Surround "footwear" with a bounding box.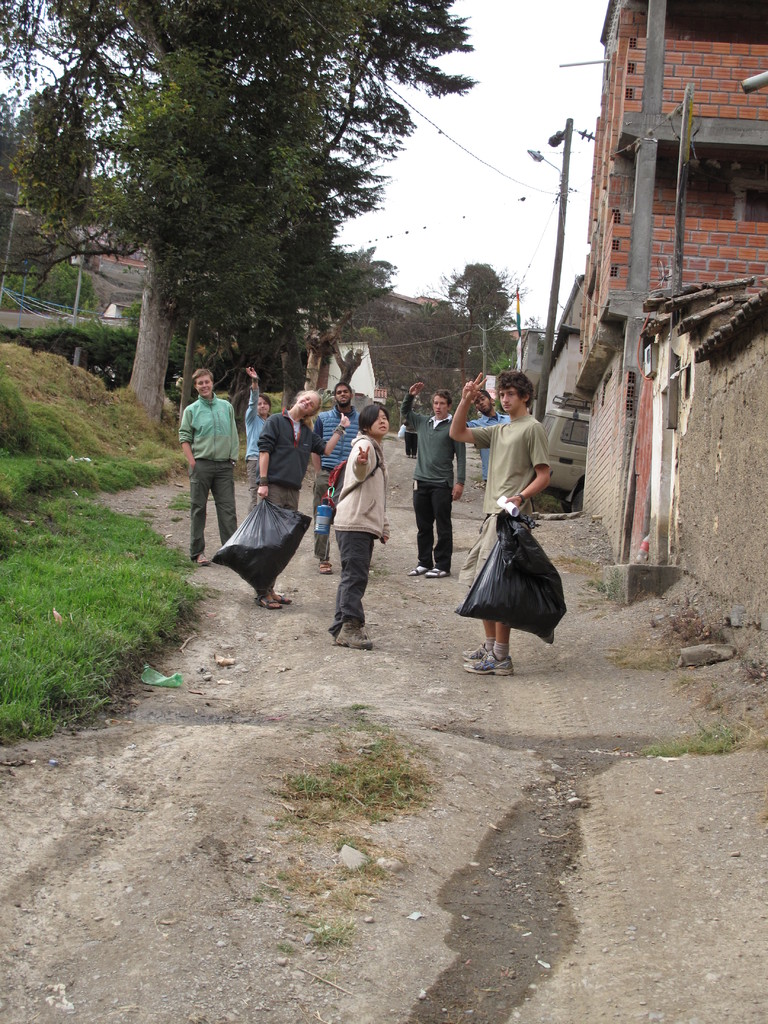
x1=422, y1=564, x2=449, y2=580.
